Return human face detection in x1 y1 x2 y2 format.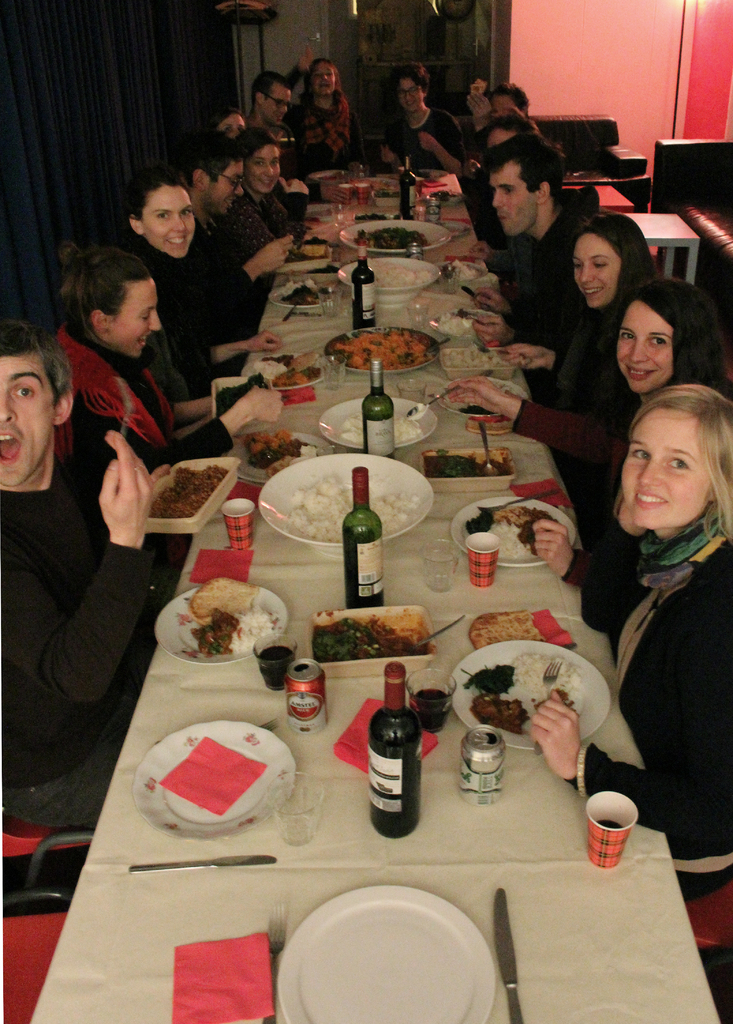
487 95 516 114.
